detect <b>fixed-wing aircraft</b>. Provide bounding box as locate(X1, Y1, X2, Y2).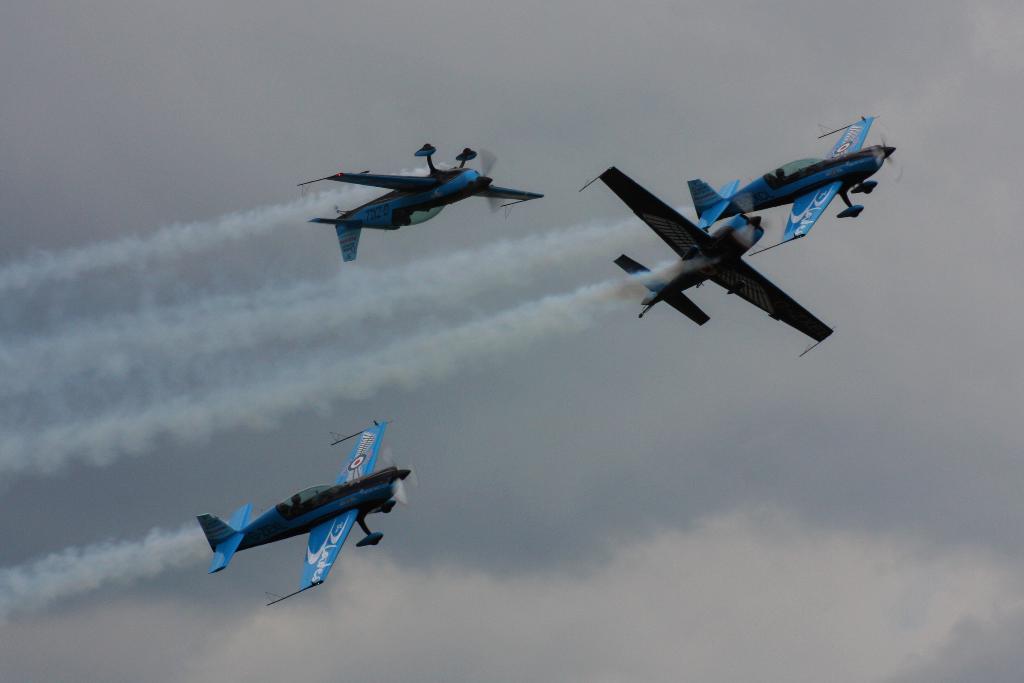
locate(191, 420, 417, 609).
